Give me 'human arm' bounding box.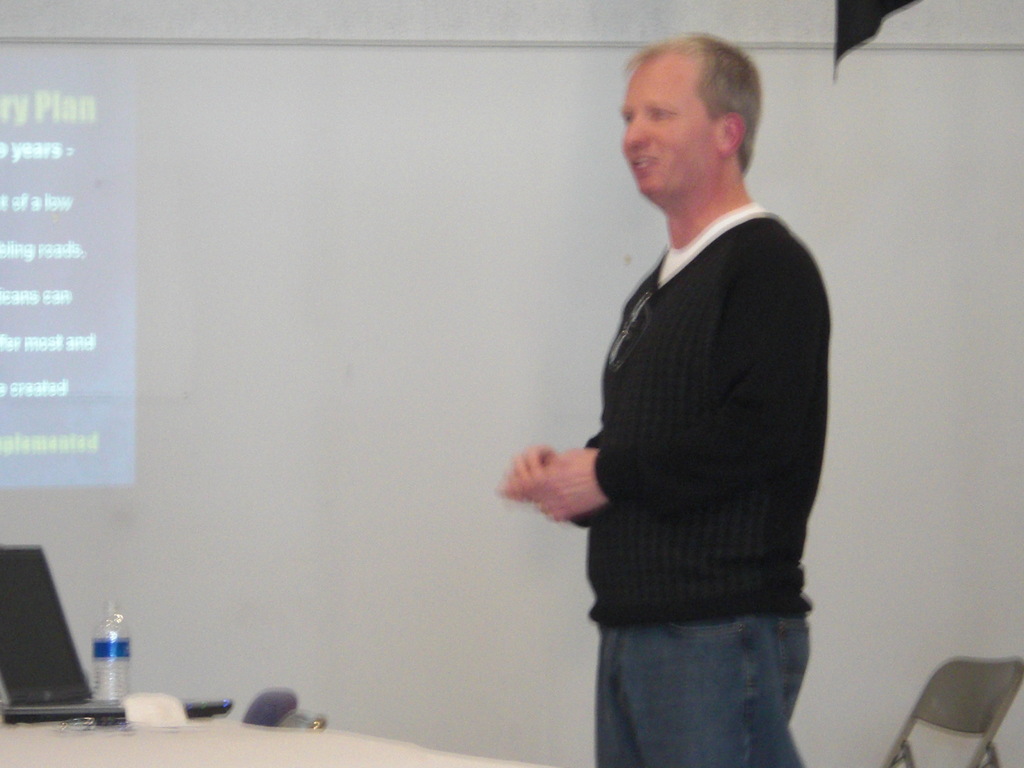
(left=506, top=237, right=820, bottom=523).
